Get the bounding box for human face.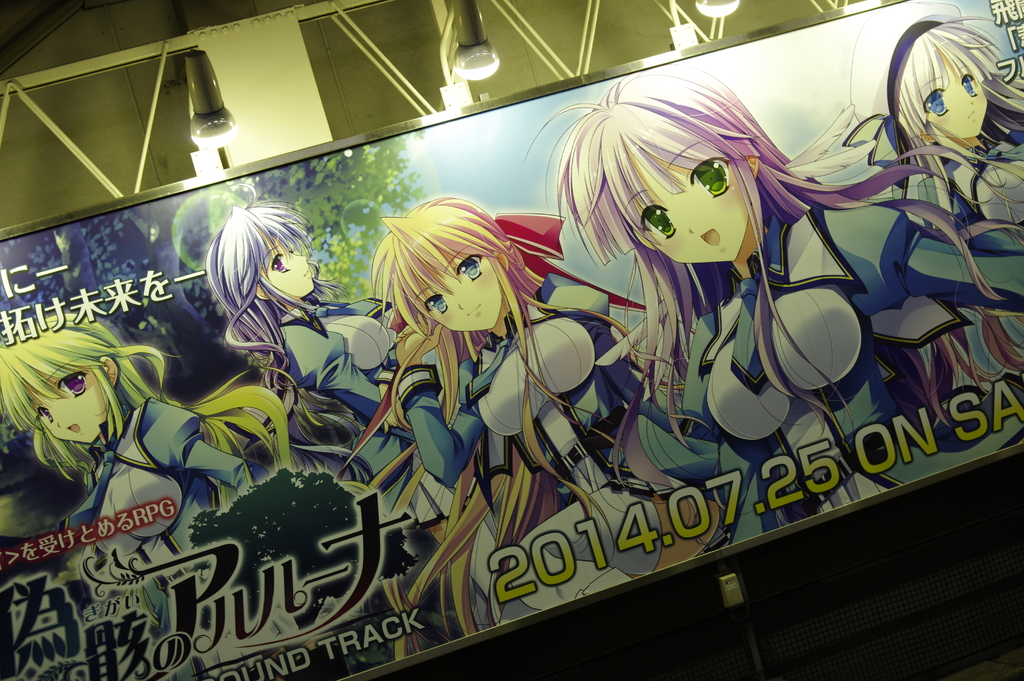
detection(254, 234, 316, 291).
